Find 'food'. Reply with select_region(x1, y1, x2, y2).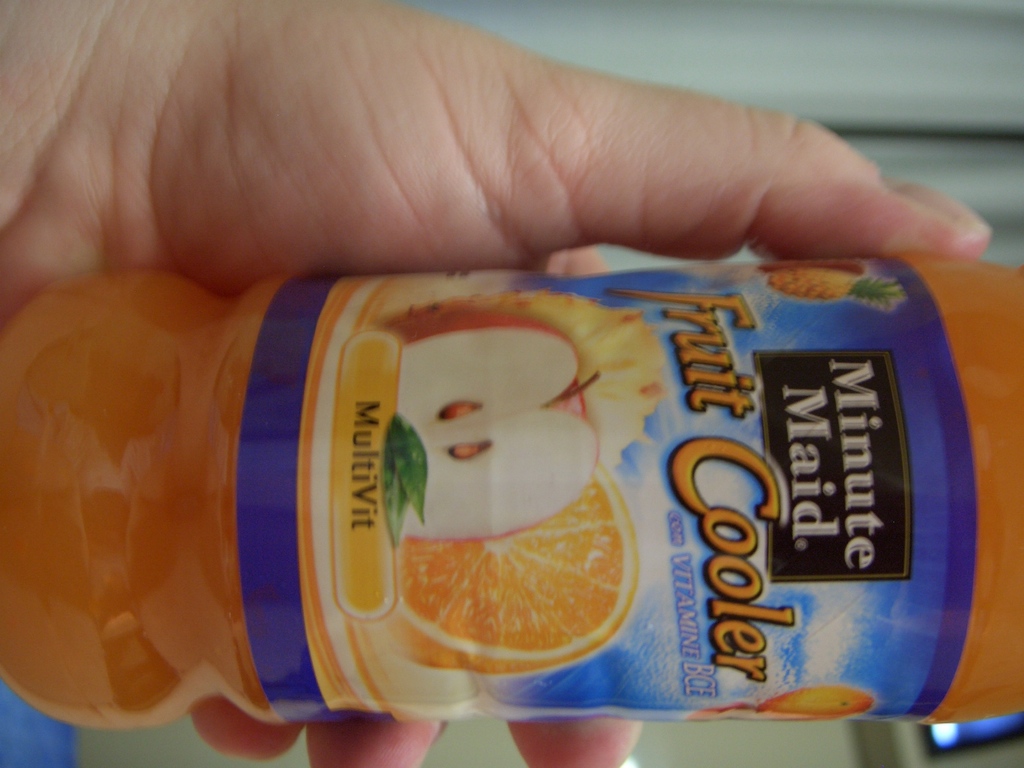
select_region(753, 257, 908, 314).
